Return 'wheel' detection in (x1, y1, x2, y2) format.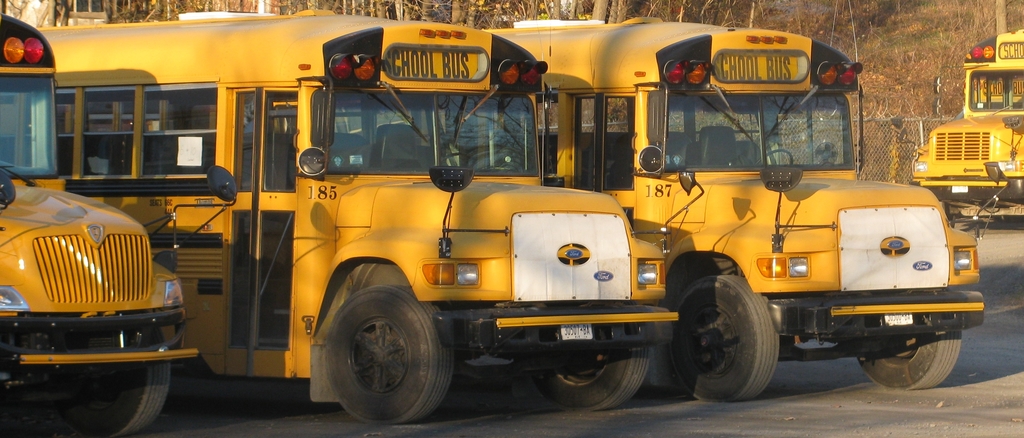
(754, 149, 794, 165).
